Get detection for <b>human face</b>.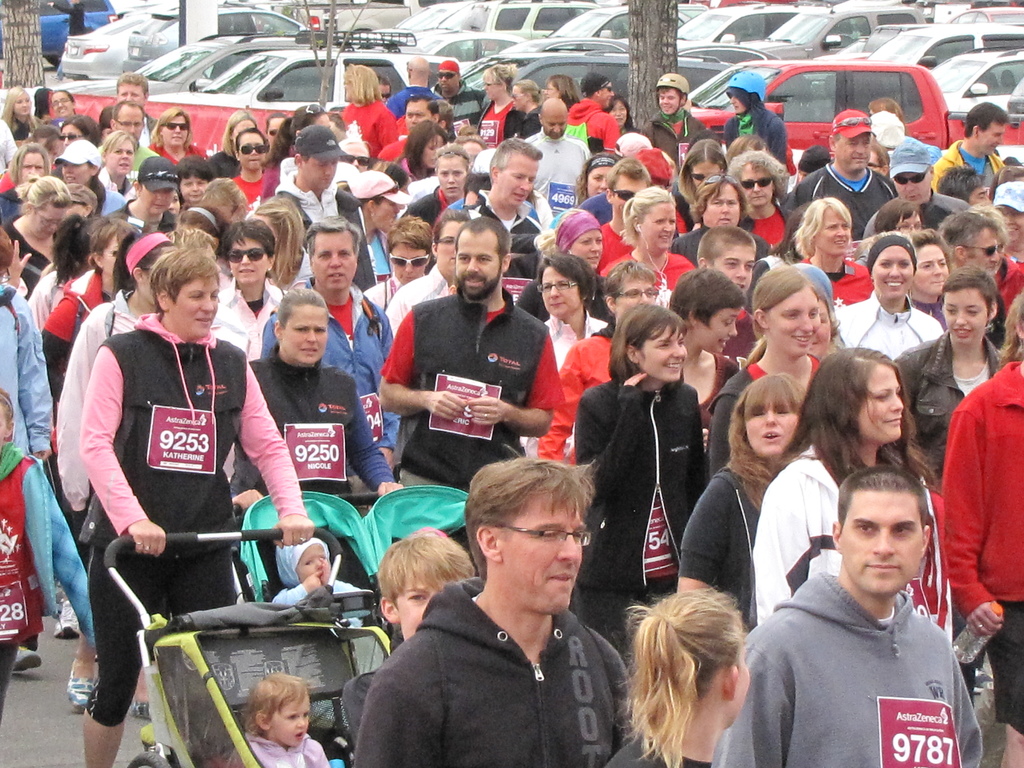
Detection: <box>53,96,76,118</box>.
